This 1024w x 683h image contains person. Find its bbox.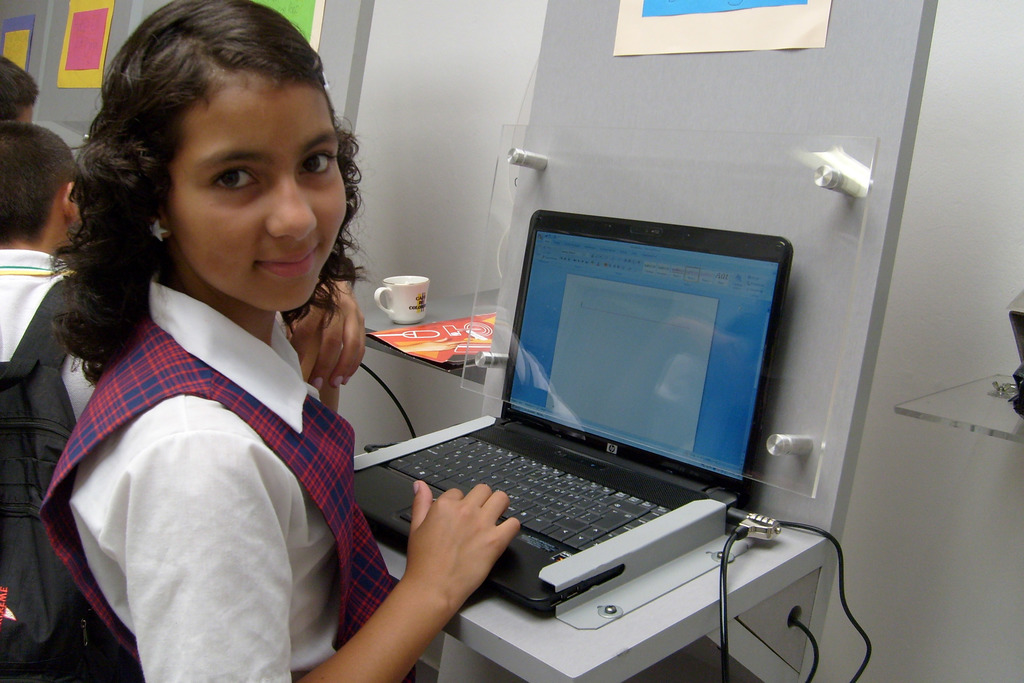
x1=0 y1=54 x2=38 y2=126.
